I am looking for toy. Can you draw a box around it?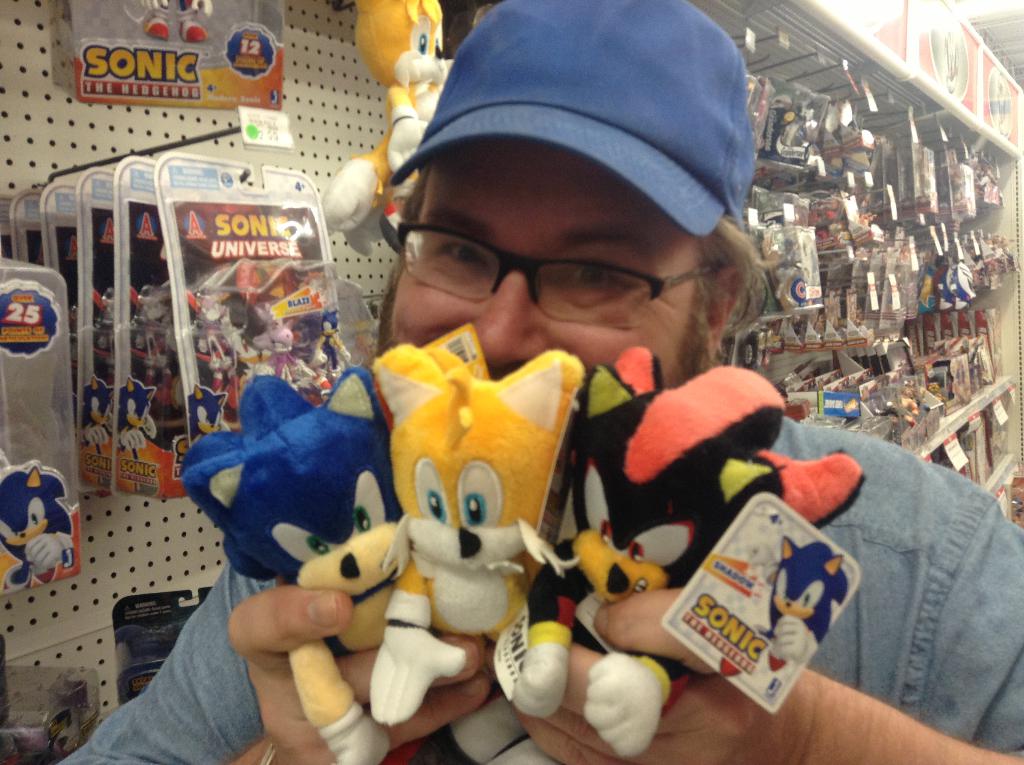
Sure, the bounding box is <box>178,372,467,764</box>.
